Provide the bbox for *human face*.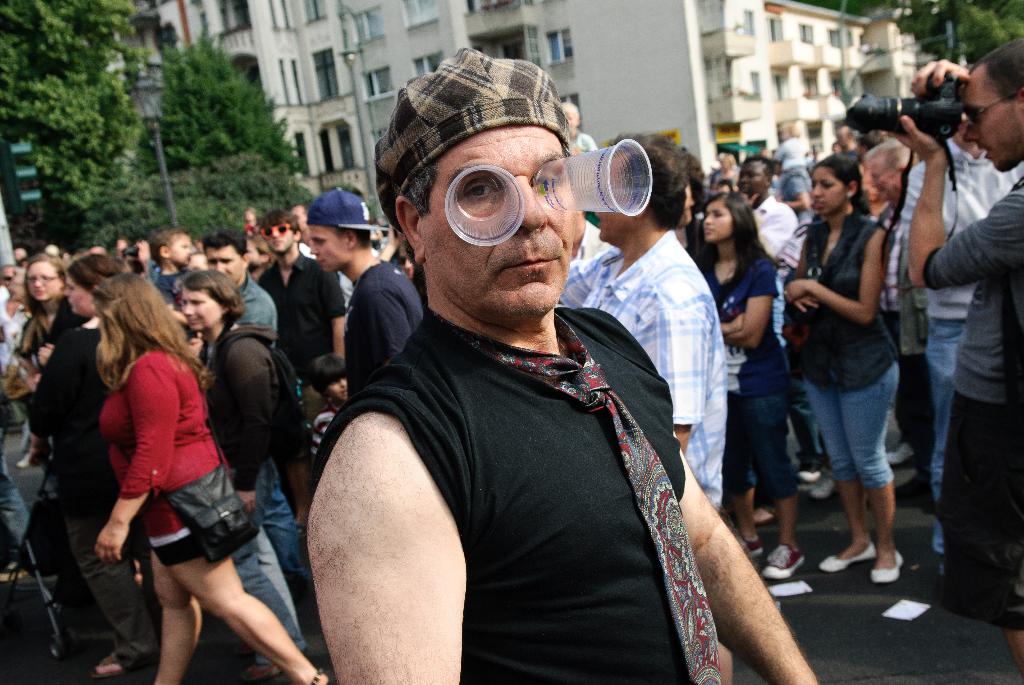
563,107,579,138.
